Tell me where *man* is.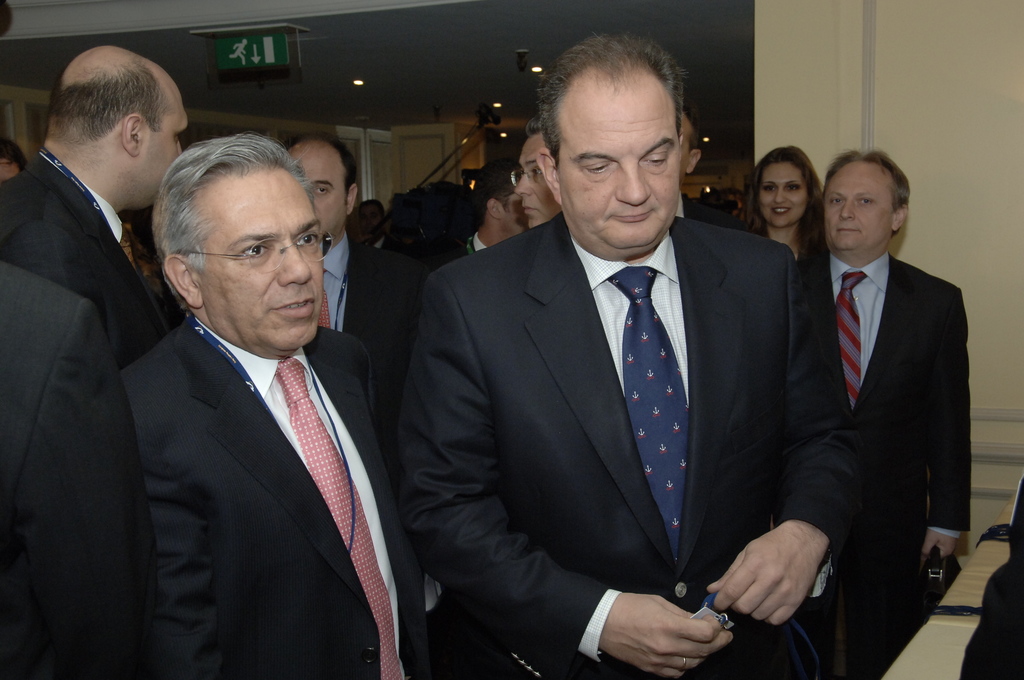
*man* is at <bbox>126, 127, 421, 679</bbox>.
